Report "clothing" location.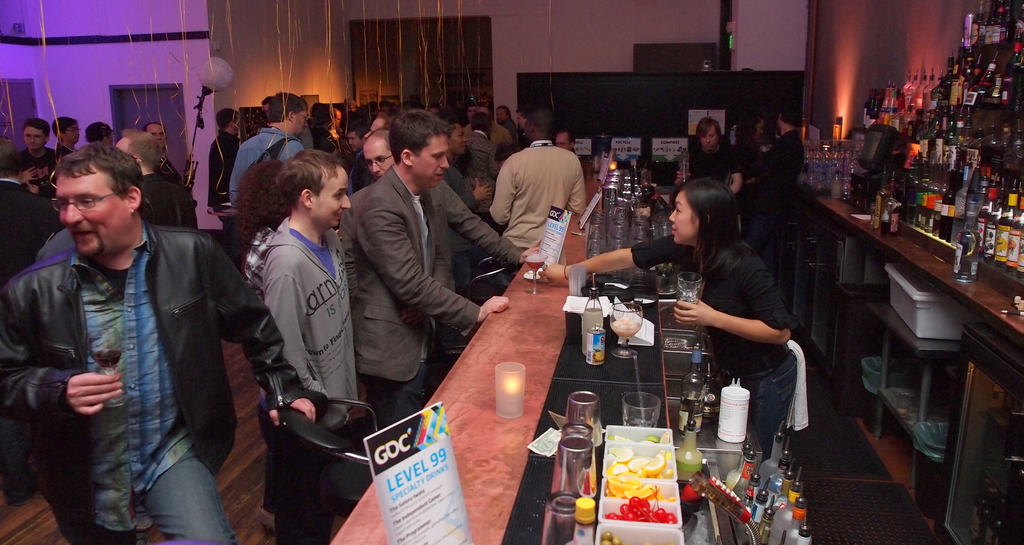
Report: {"left": 497, "top": 115, "right": 523, "bottom": 153}.
